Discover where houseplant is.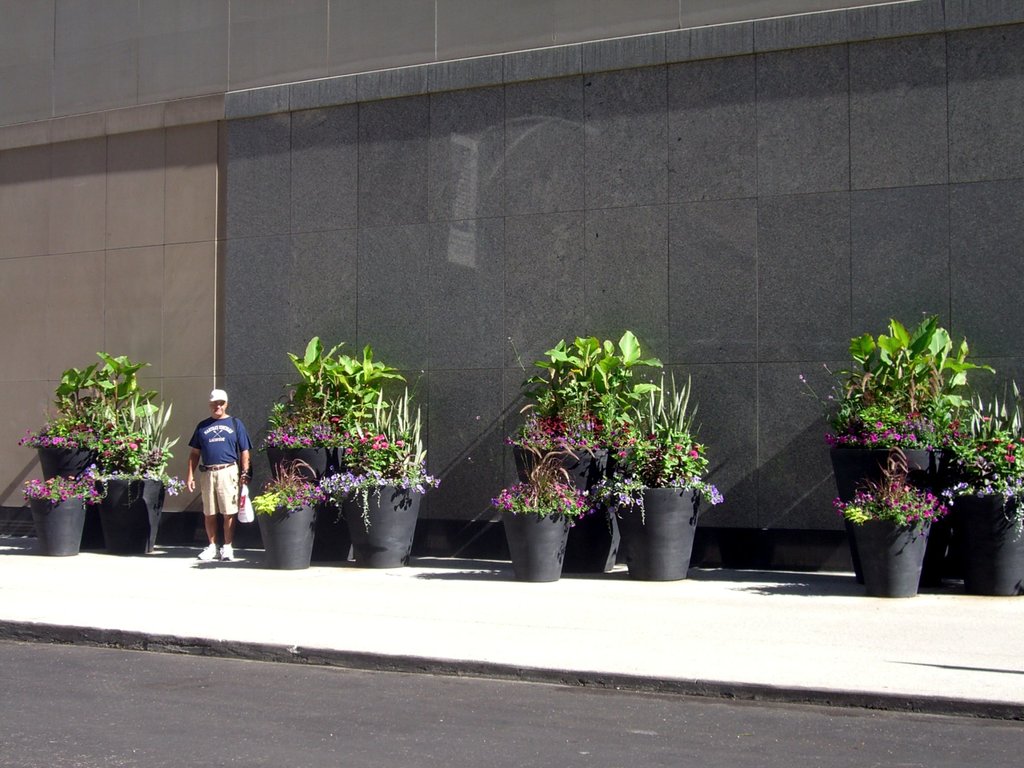
Discovered at [26, 349, 159, 545].
